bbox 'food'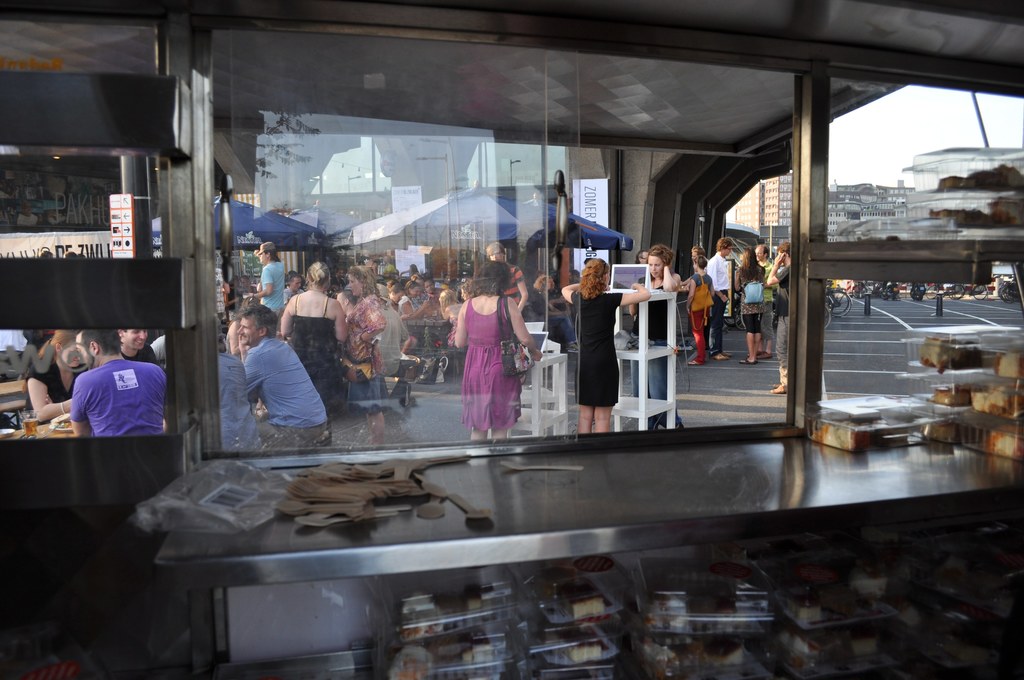
x1=772 y1=626 x2=817 y2=672
